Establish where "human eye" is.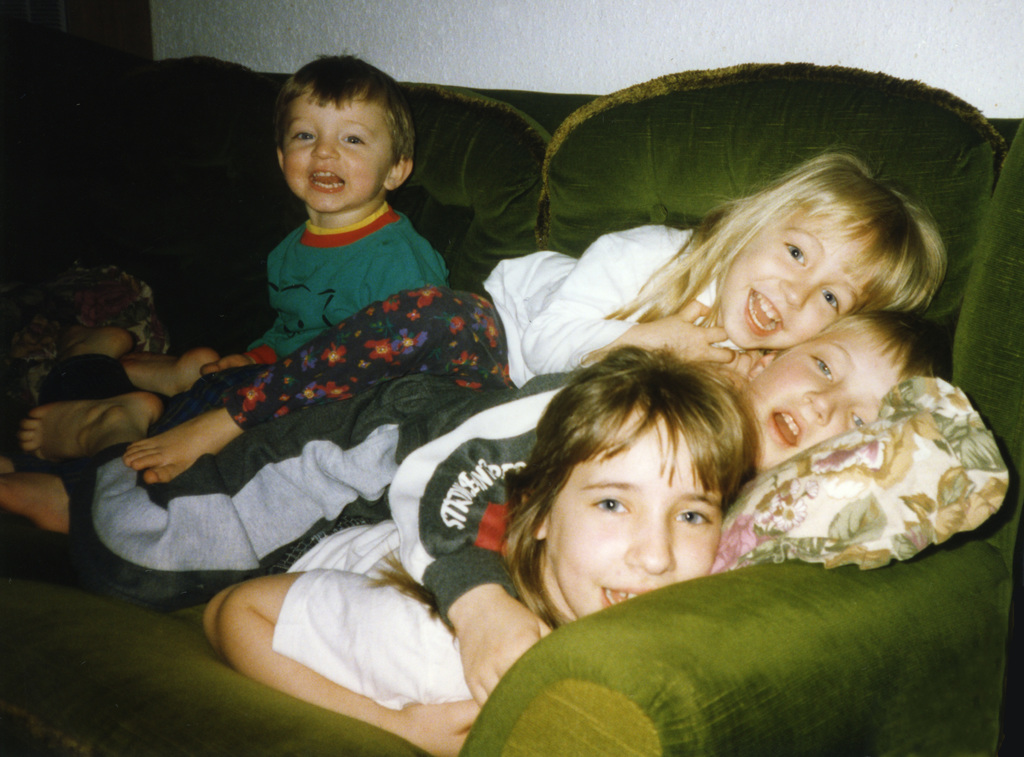
Established at crop(586, 497, 631, 519).
